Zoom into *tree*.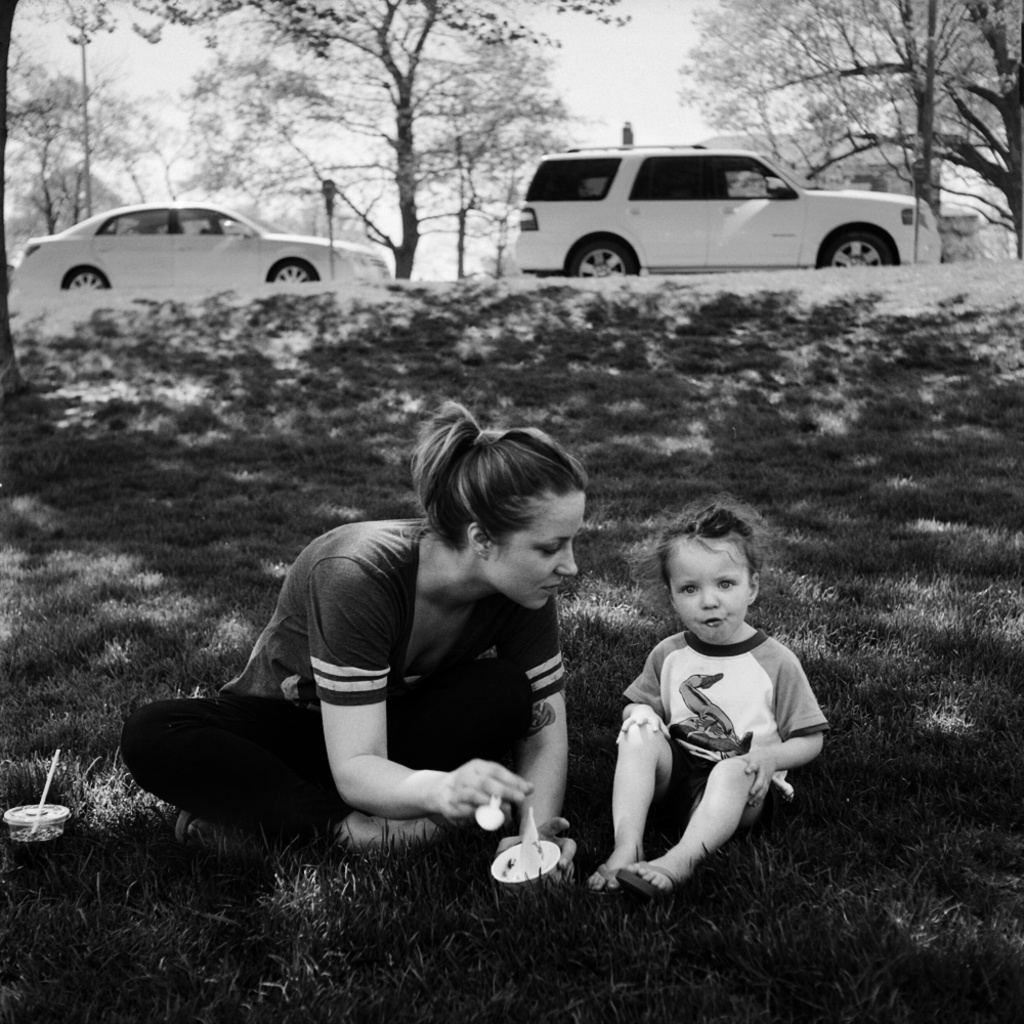
Zoom target: bbox=[131, 0, 634, 282].
